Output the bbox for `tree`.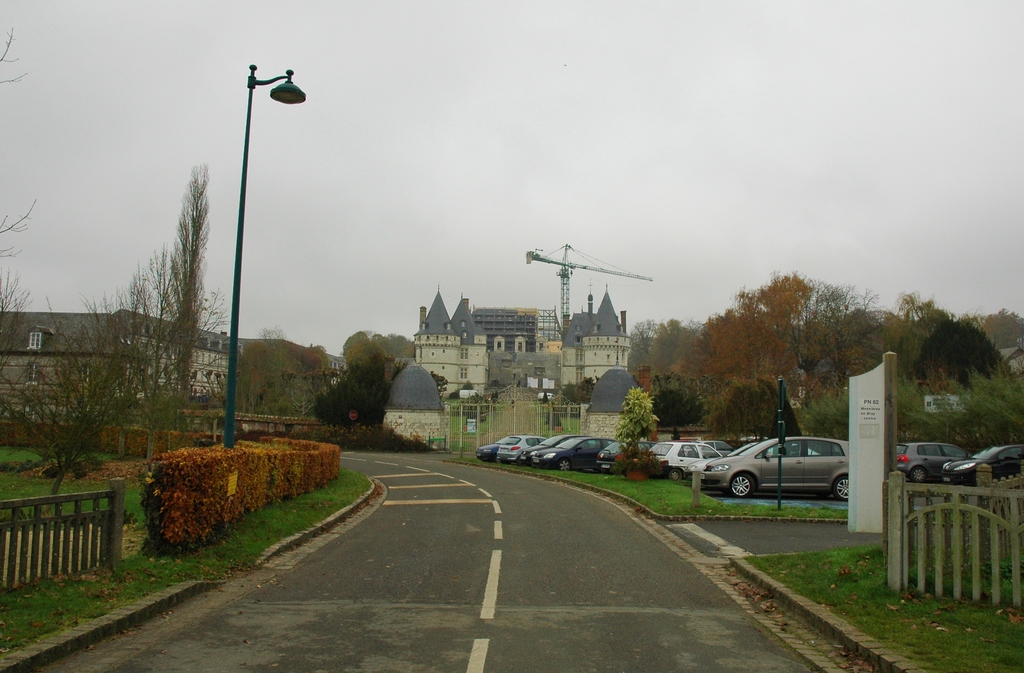
bbox=[0, 294, 135, 512].
